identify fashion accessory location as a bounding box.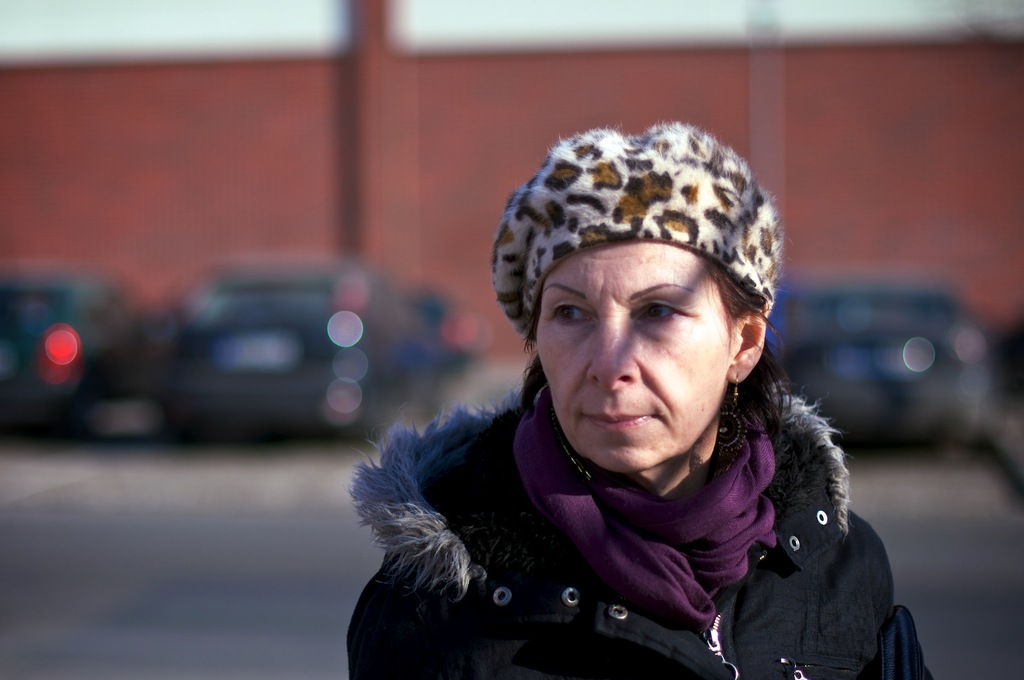
x1=492 y1=119 x2=786 y2=342.
